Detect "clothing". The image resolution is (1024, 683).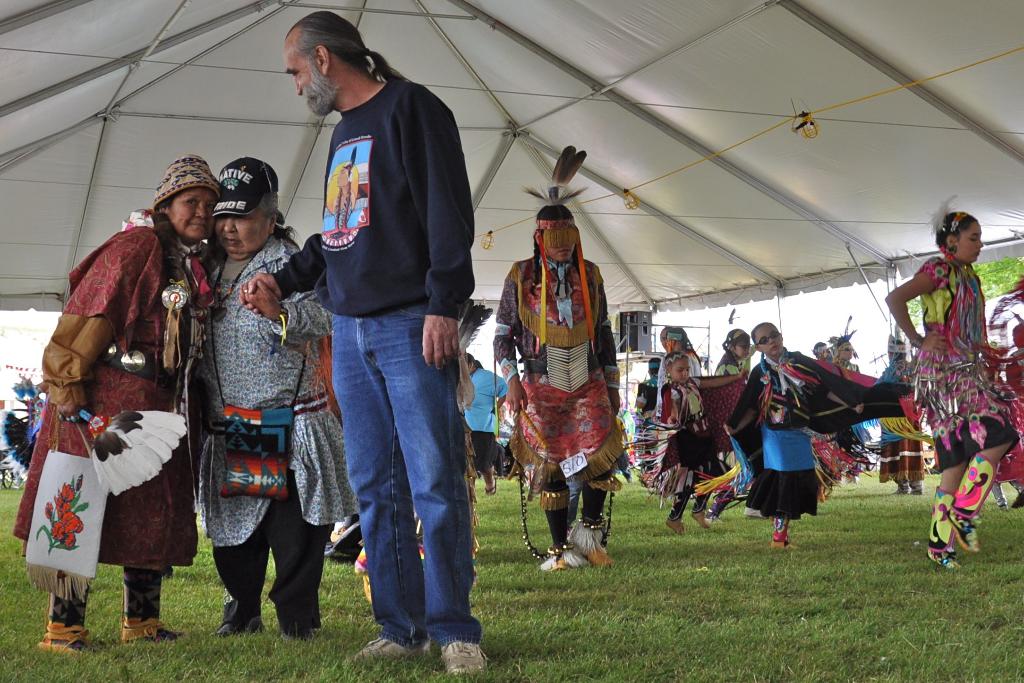
bbox(867, 359, 925, 480).
